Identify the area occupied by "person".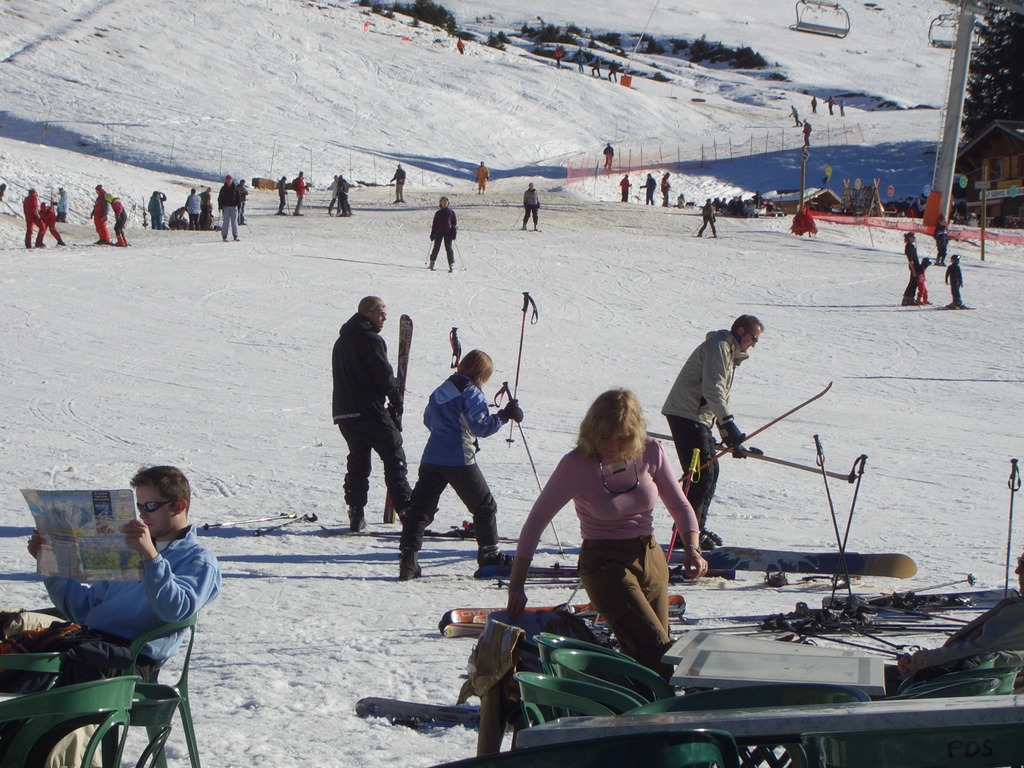
Area: crop(216, 173, 241, 243).
